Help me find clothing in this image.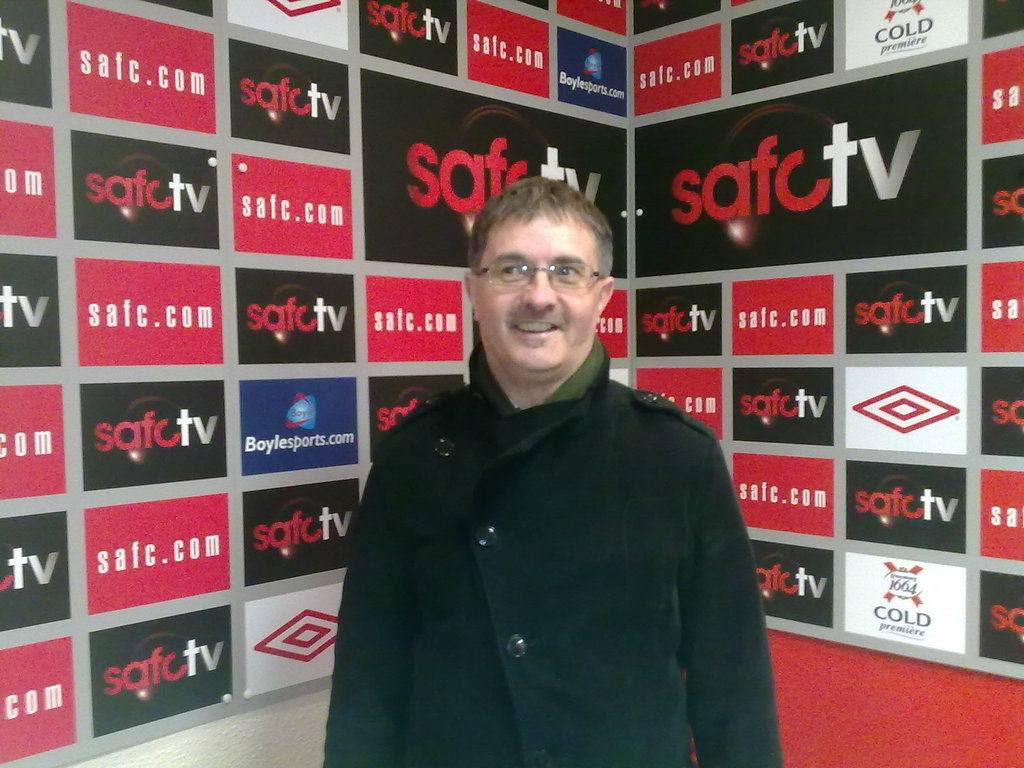
Found it: select_region(322, 340, 778, 751).
